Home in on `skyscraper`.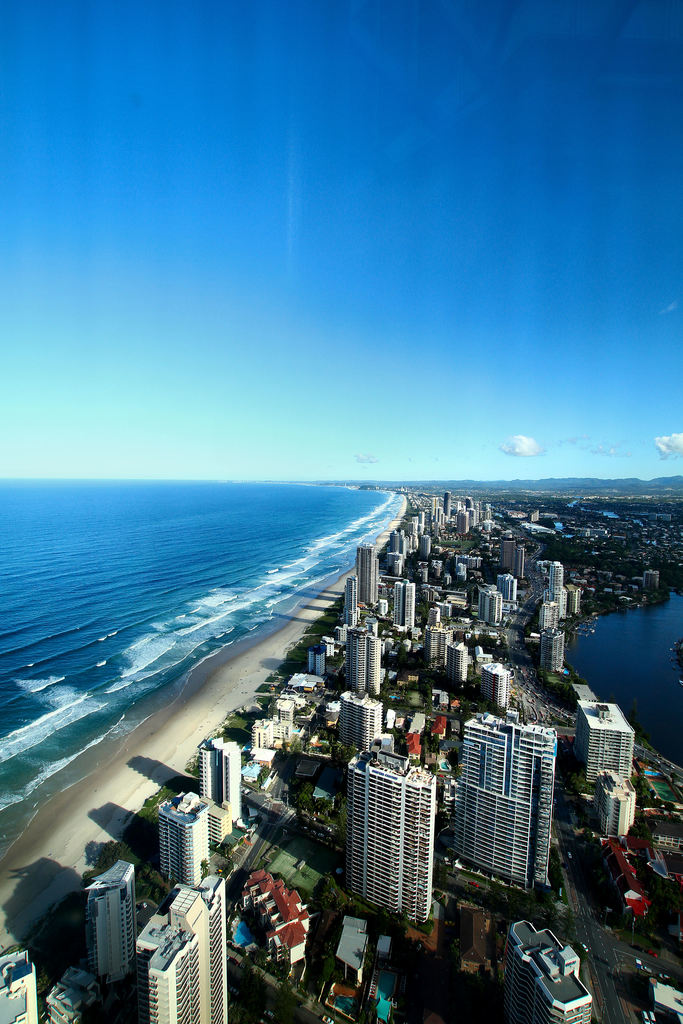
Homed in at 152,787,213,890.
